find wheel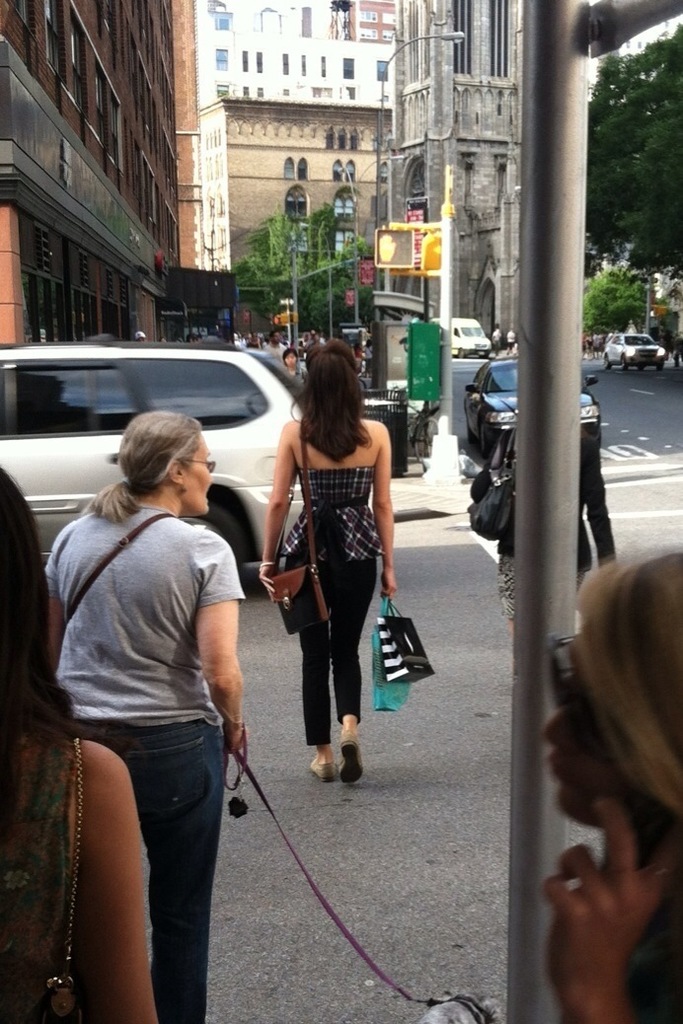
478:420:489:456
